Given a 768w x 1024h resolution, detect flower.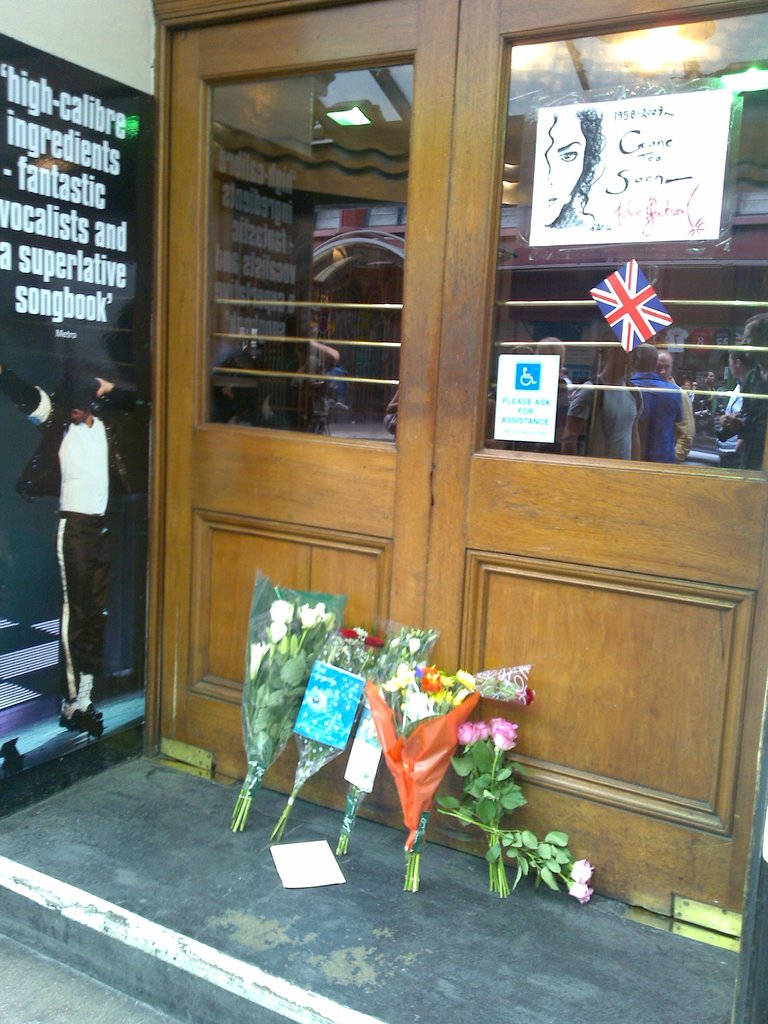
pyautogui.locateOnScreen(492, 713, 520, 753).
